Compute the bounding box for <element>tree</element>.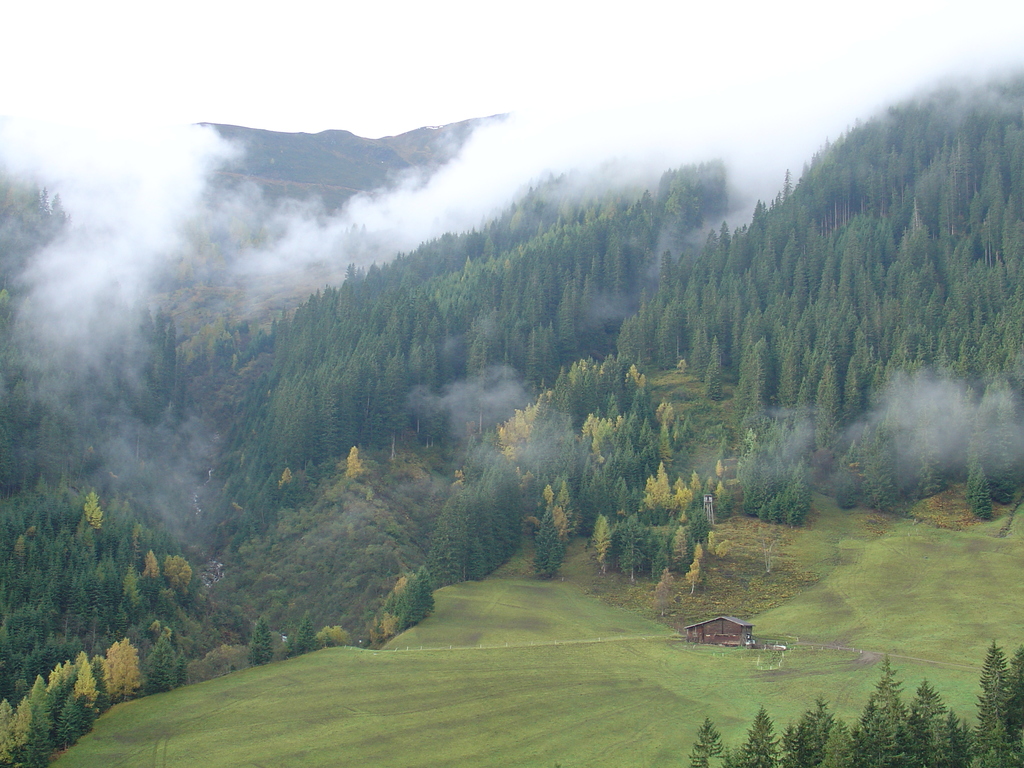
locate(246, 617, 276, 662).
